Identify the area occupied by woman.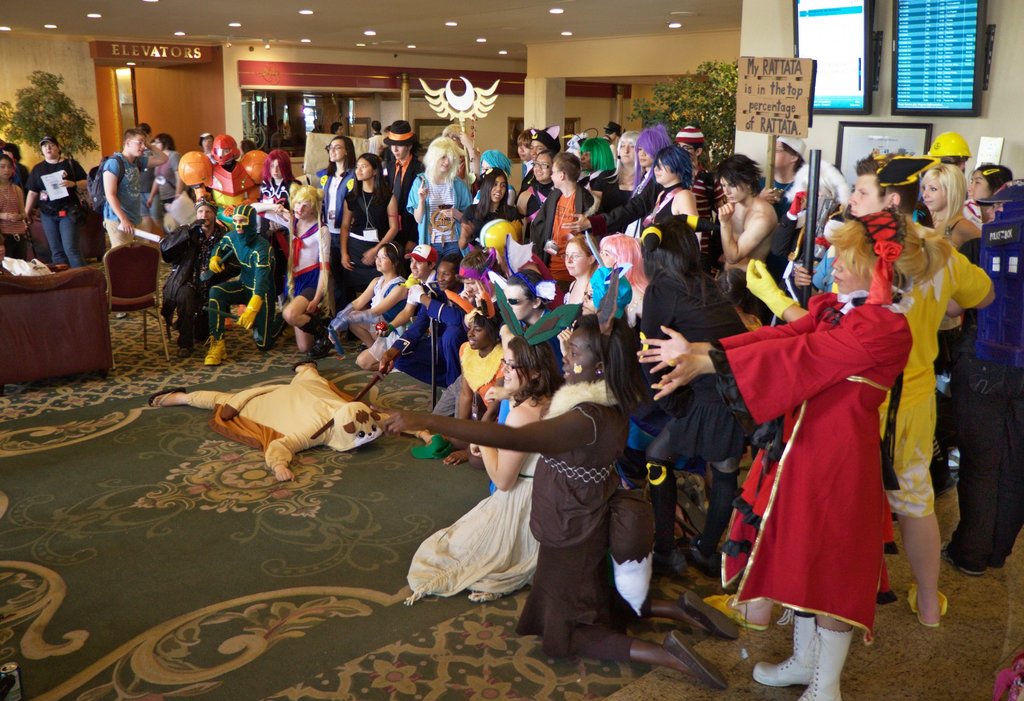
Area: BBox(369, 261, 727, 698).
